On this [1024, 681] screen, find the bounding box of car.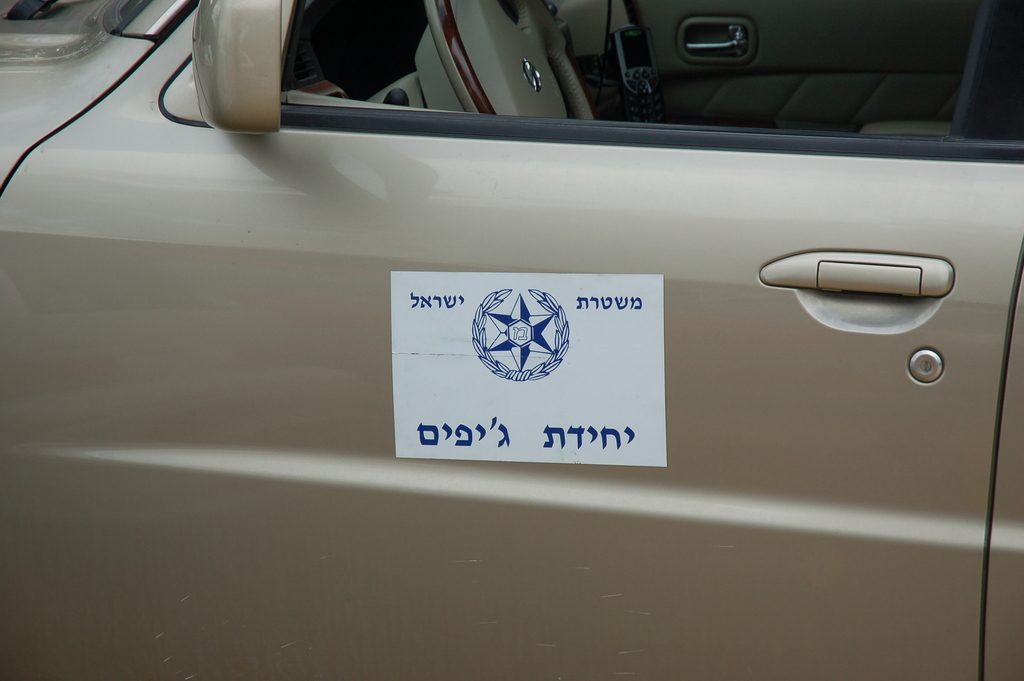
Bounding box: bbox(0, 0, 1023, 680).
